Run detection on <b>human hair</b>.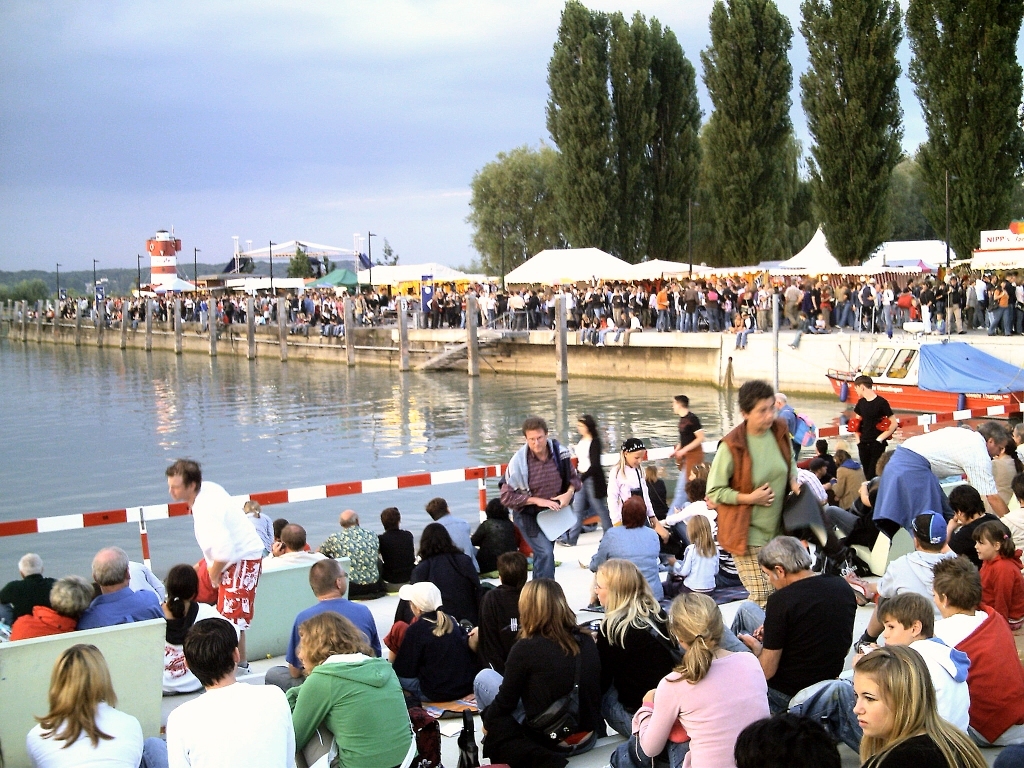
Result: [left=738, top=378, right=780, bottom=421].
